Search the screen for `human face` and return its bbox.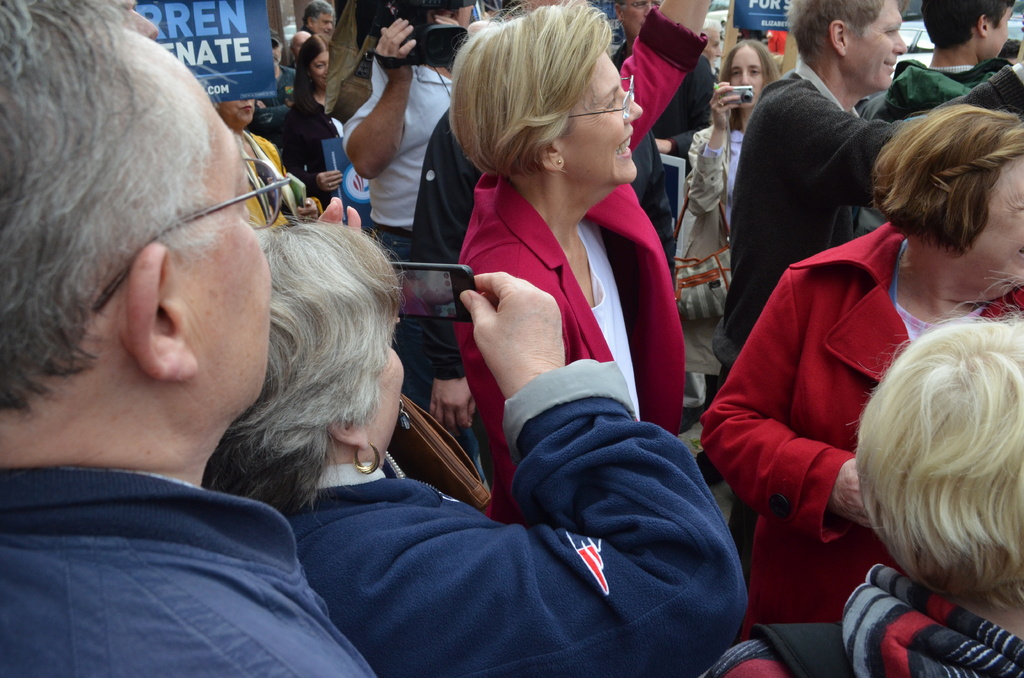
Found: pyautogui.locateOnScreen(310, 51, 330, 88).
